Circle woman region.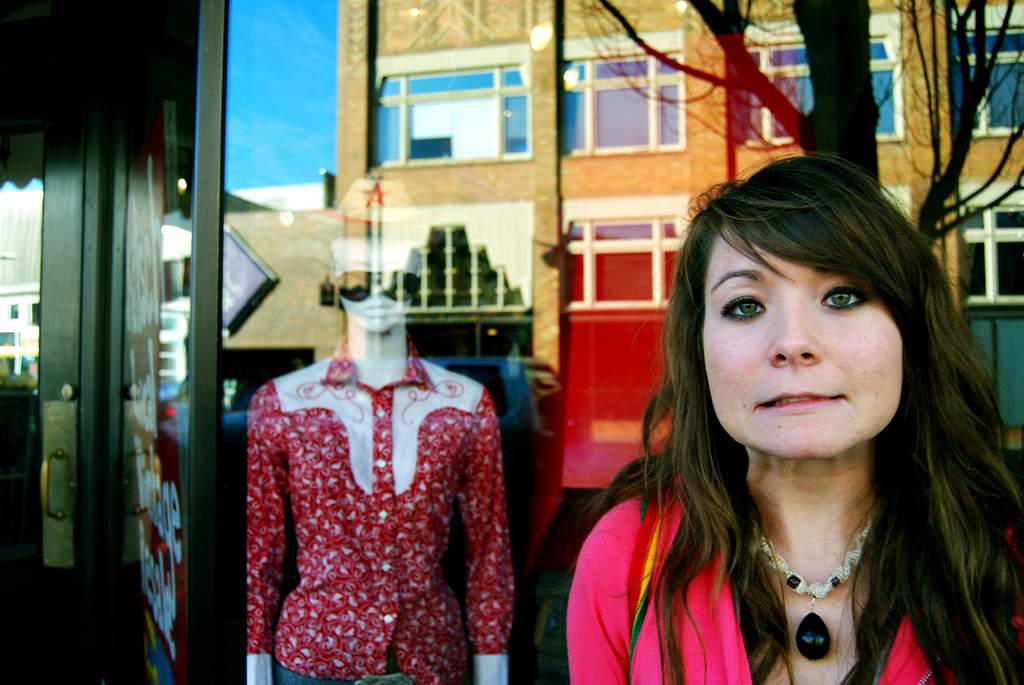
Region: (502,155,1010,684).
